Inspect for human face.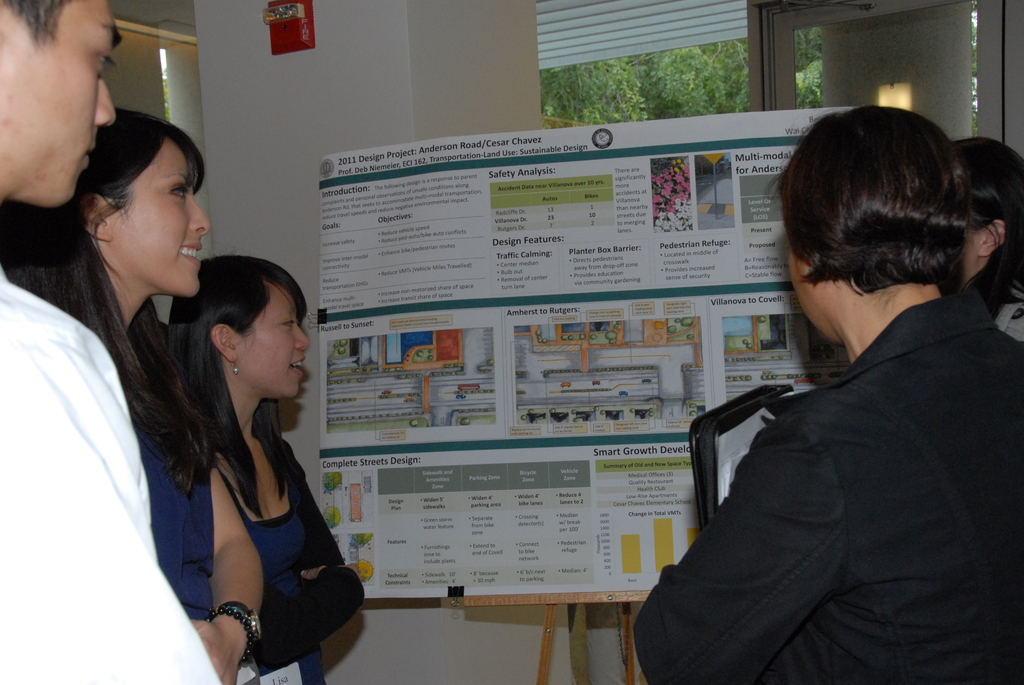
Inspection: crop(790, 253, 825, 338).
